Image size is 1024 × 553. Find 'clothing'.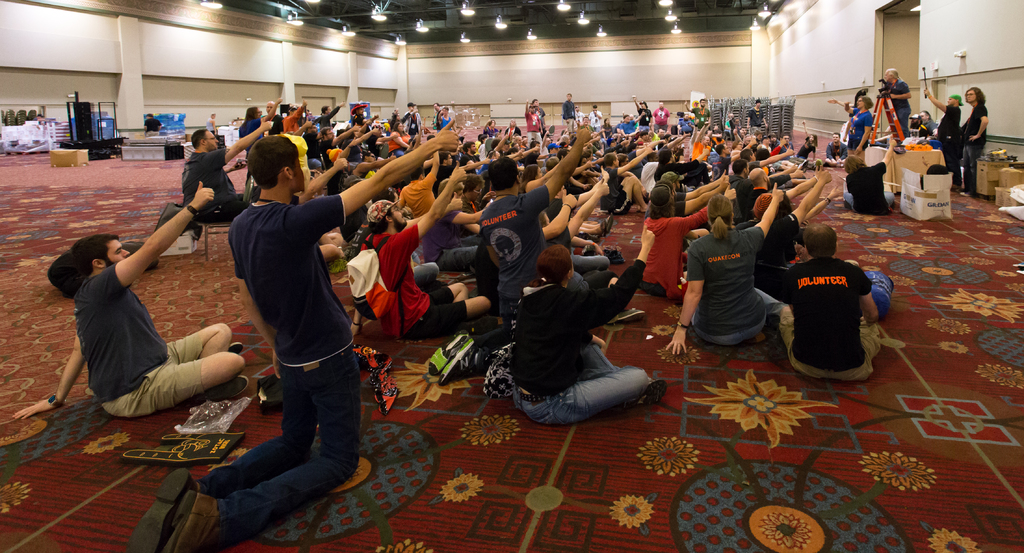
l=639, t=106, r=655, b=129.
